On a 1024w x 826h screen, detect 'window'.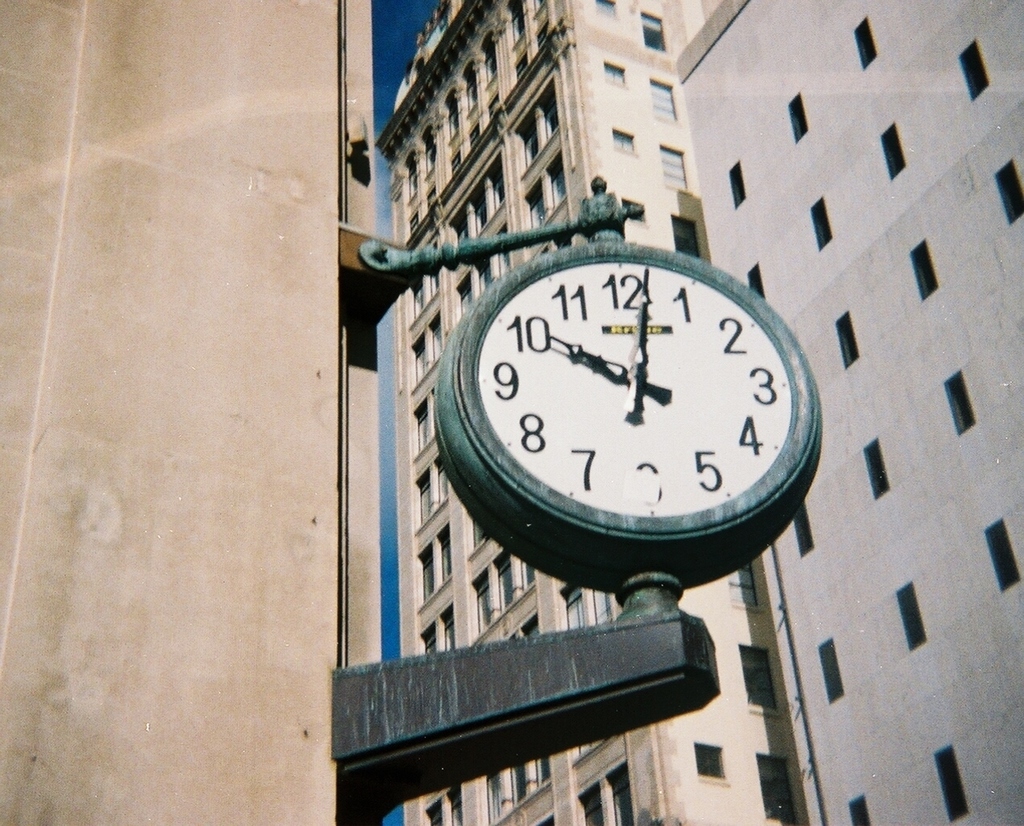
detection(865, 438, 891, 501).
